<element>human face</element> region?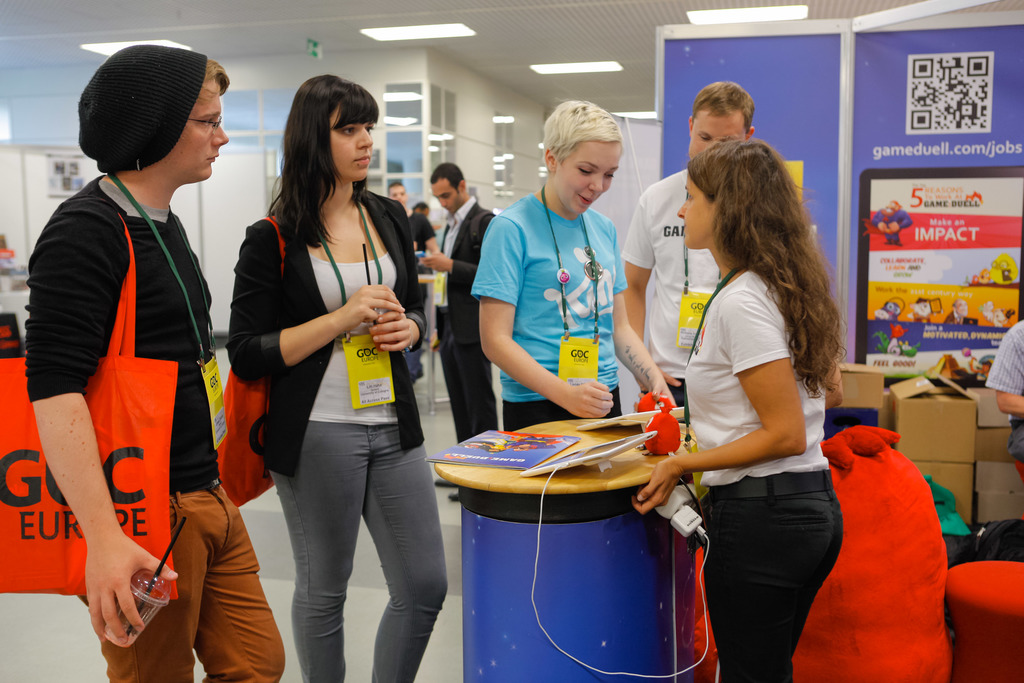
[left=678, top=176, right=715, bottom=247]
